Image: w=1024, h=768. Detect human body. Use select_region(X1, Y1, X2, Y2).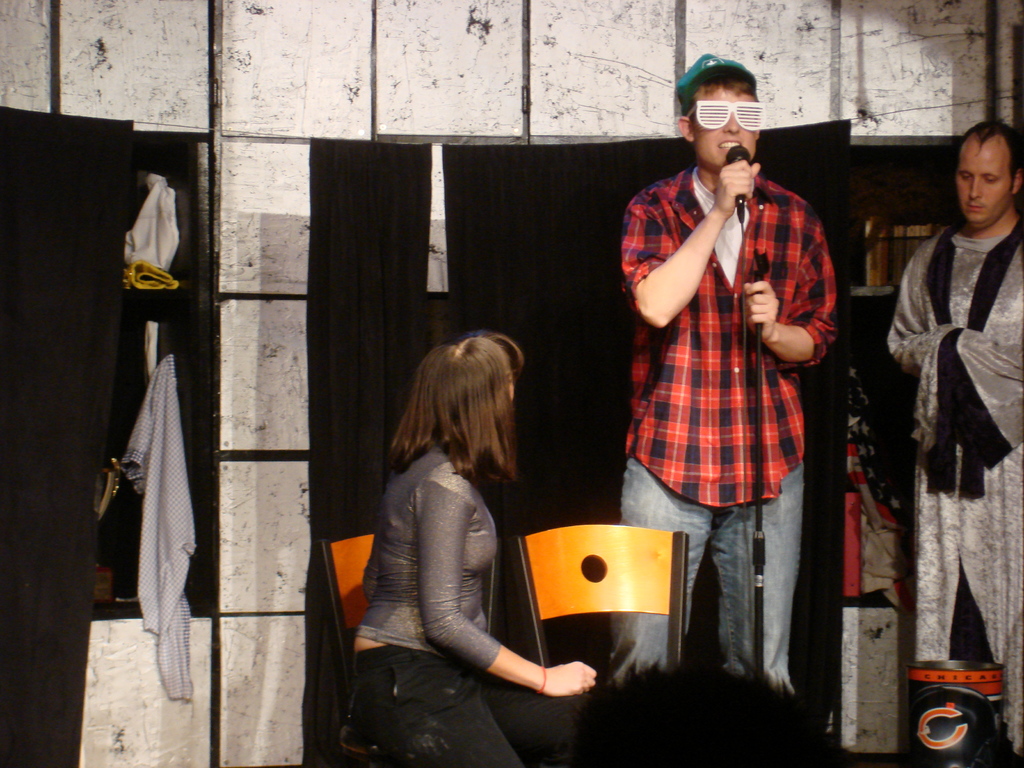
select_region(879, 214, 1023, 767).
